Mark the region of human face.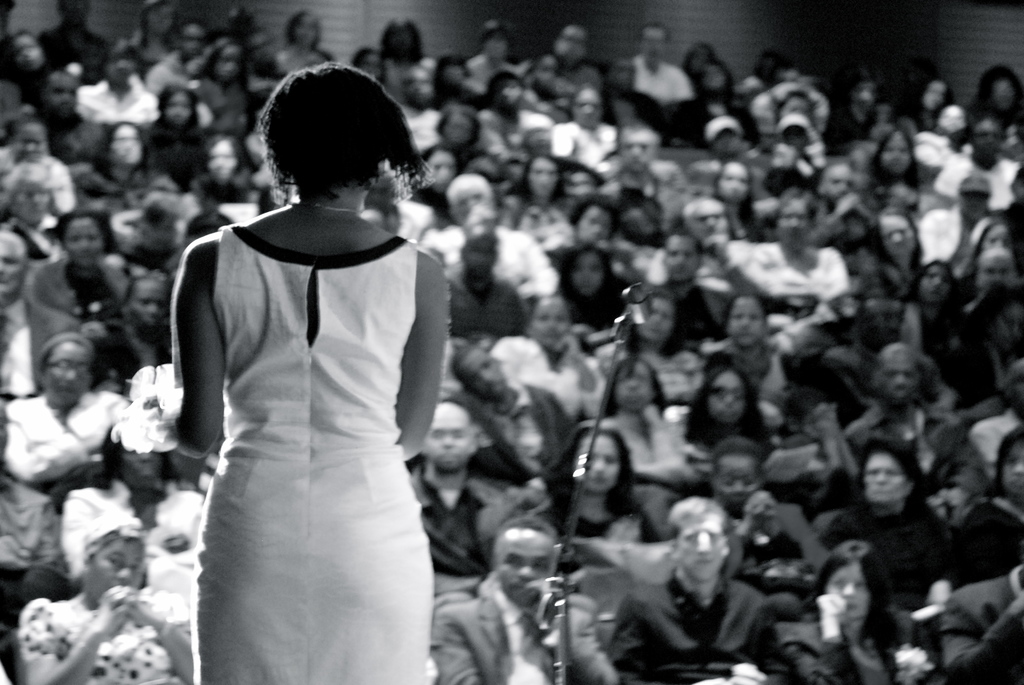
Region: <box>209,136,232,184</box>.
